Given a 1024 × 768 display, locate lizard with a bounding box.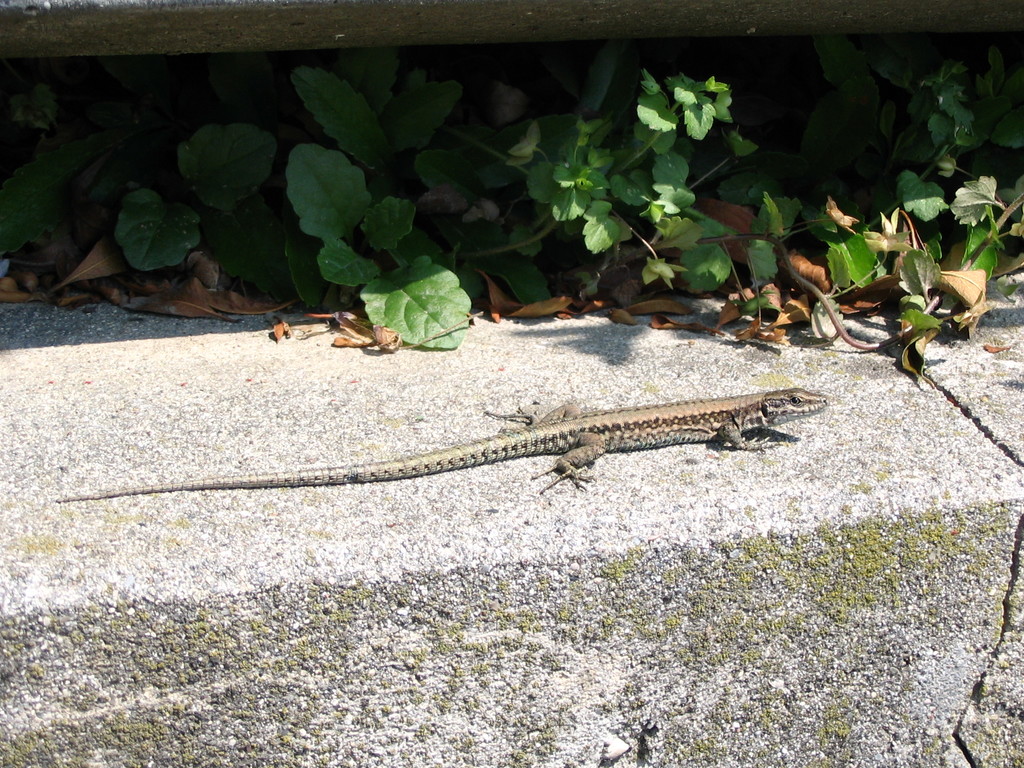
Located: 55/385/829/497.
